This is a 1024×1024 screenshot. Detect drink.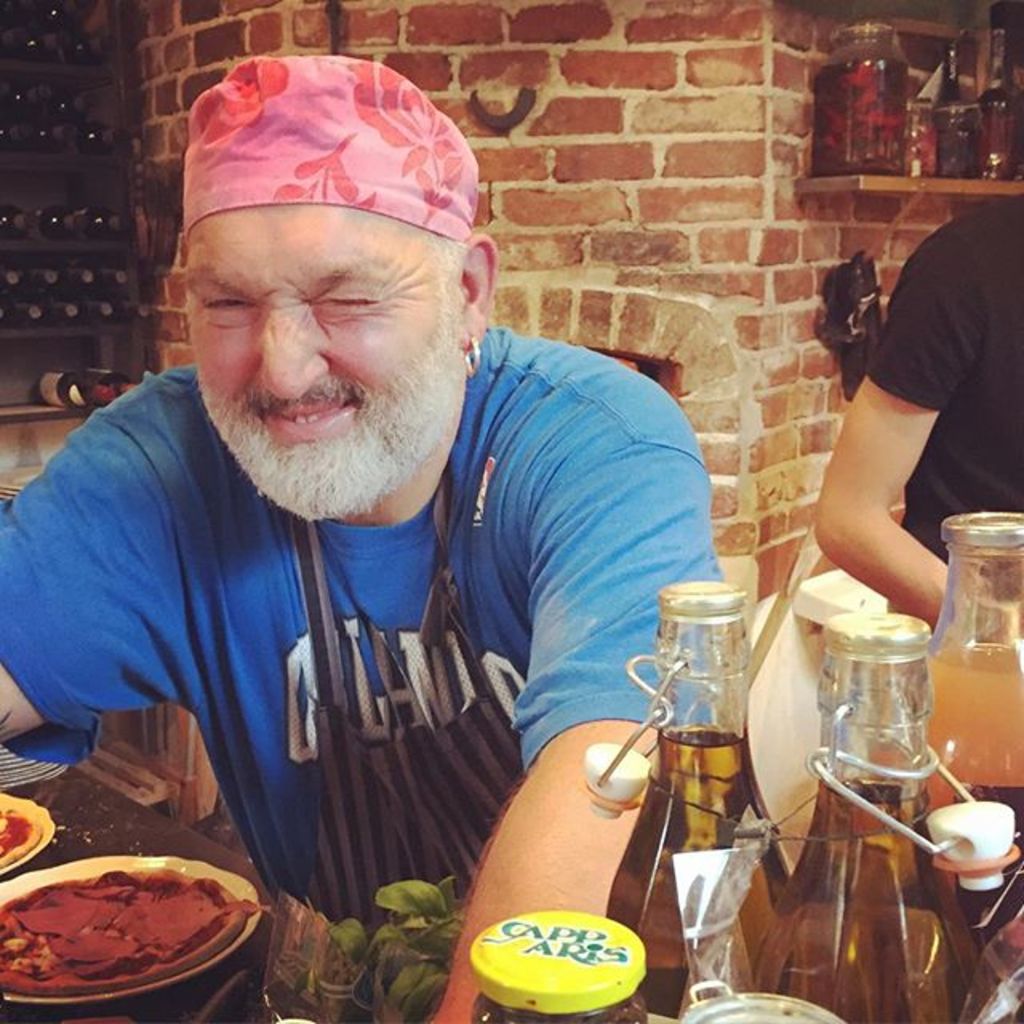
{"x1": 778, "y1": 618, "x2": 974, "y2": 995}.
